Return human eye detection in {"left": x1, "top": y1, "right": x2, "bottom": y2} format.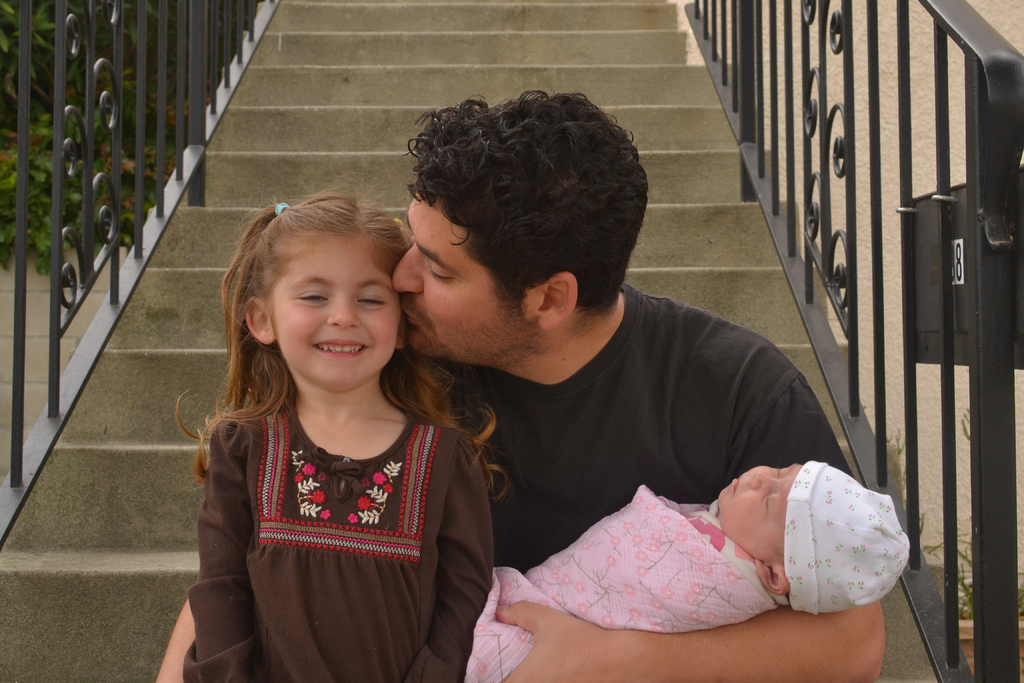
{"left": 295, "top": 292, "right": 330, "bottom": 308}.
